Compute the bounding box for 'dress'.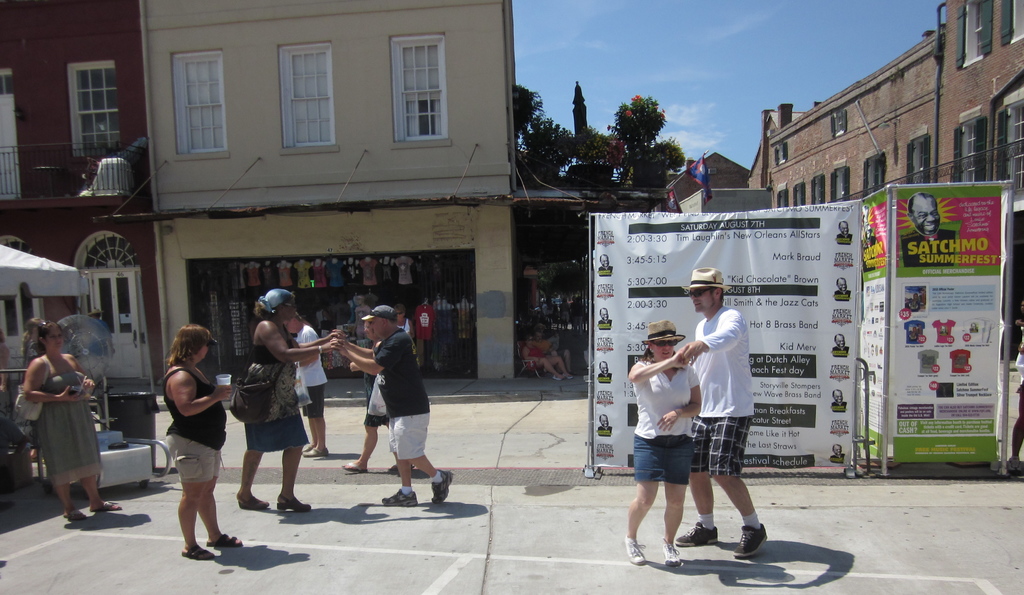
pyautogui.locateOnScreen(243, 318, 312, 457).
